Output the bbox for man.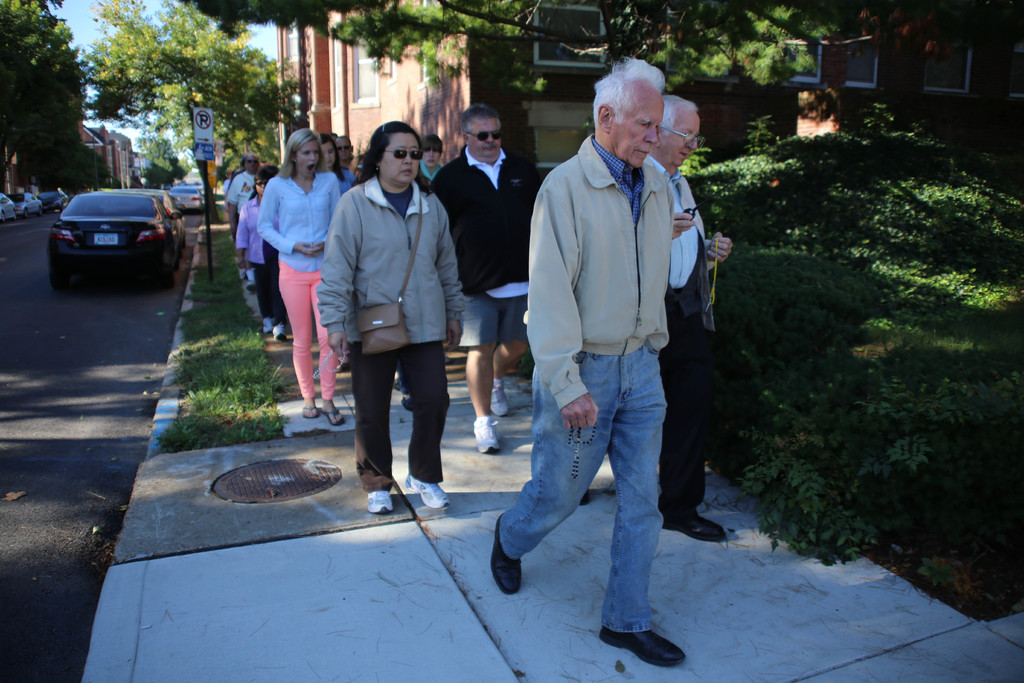
[left=225, top=156, right=264, bottom=292].
